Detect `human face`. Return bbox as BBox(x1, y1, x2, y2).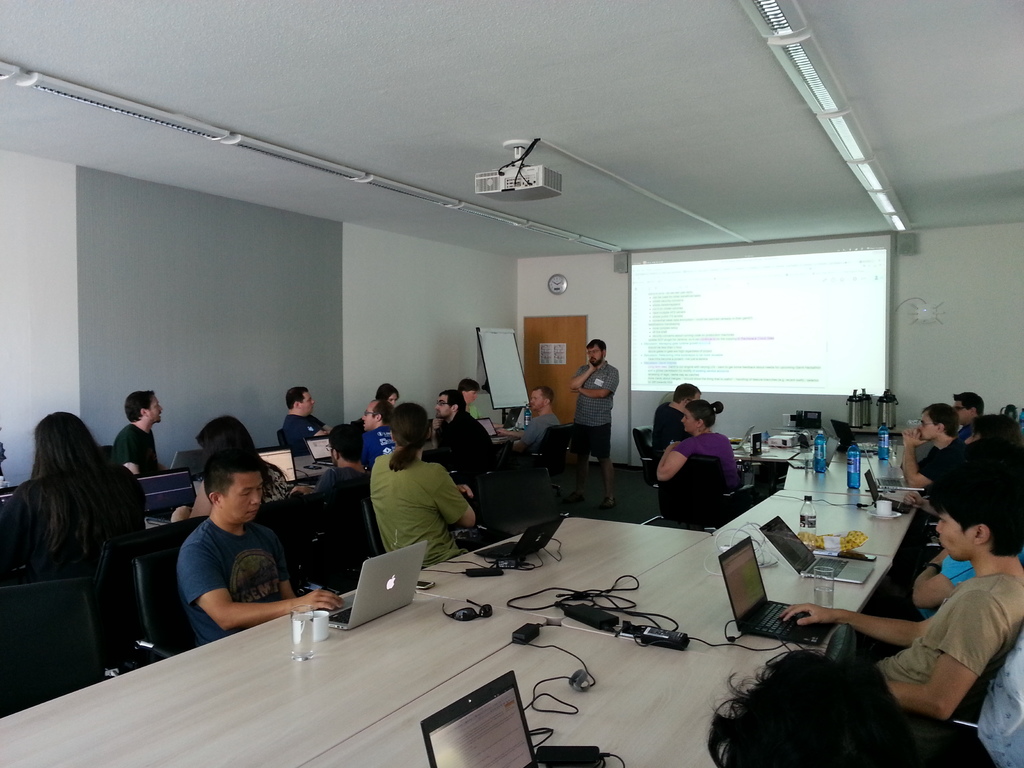
BBox(465, 381, 476, 401).
